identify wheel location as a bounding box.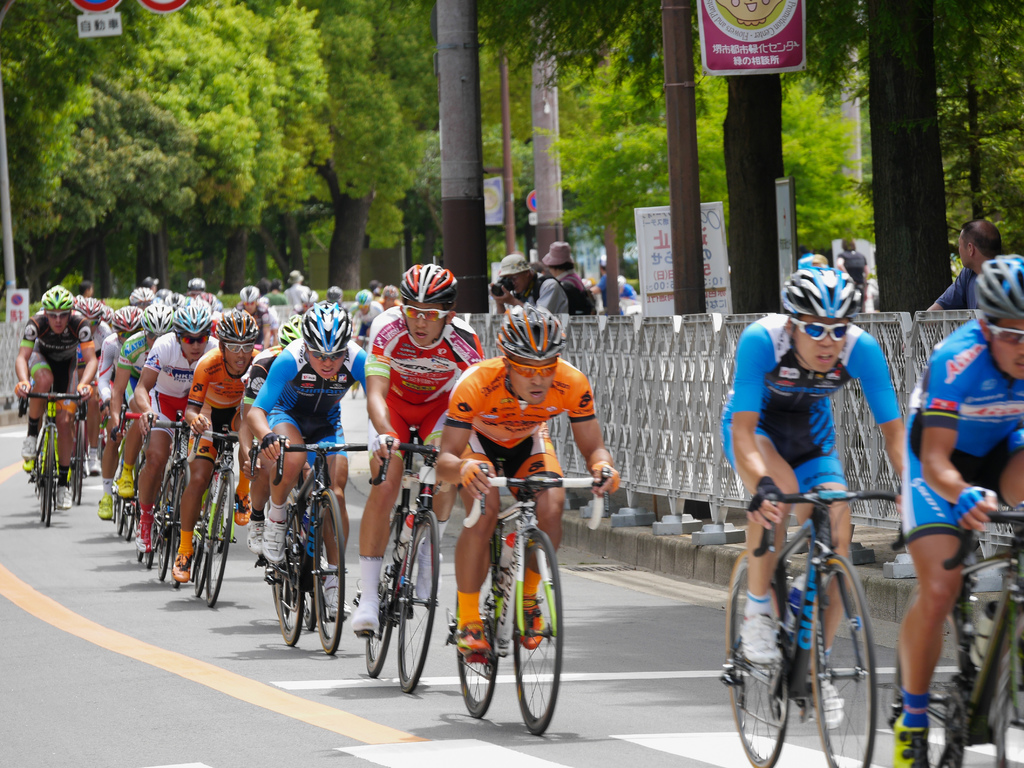
select_region(454, 592, 497, 721).
